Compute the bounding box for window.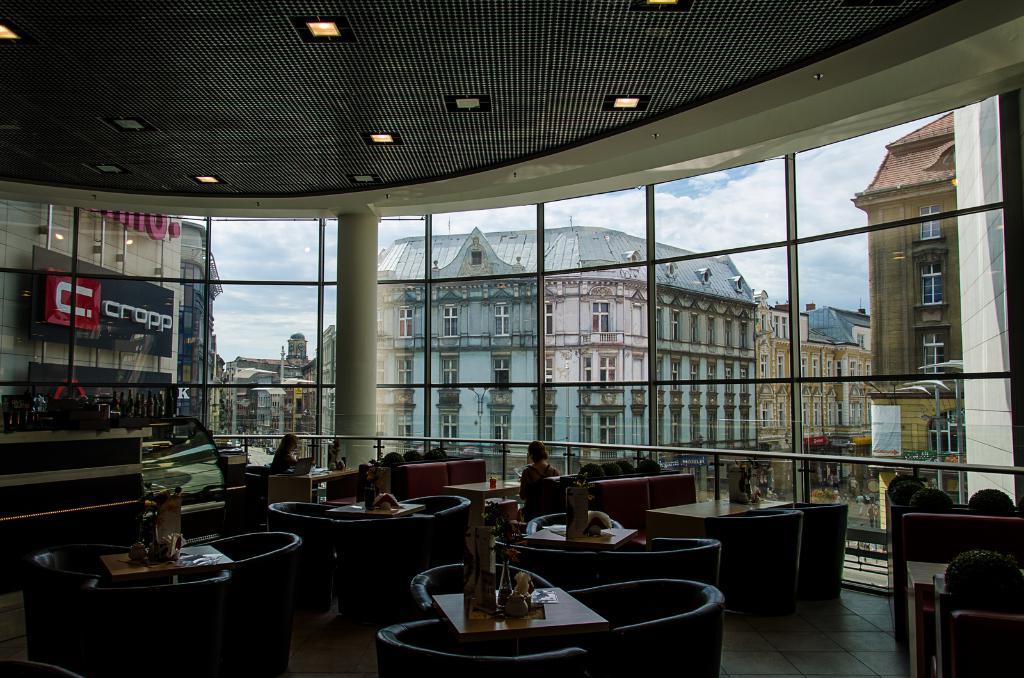
916:205:940:242.
